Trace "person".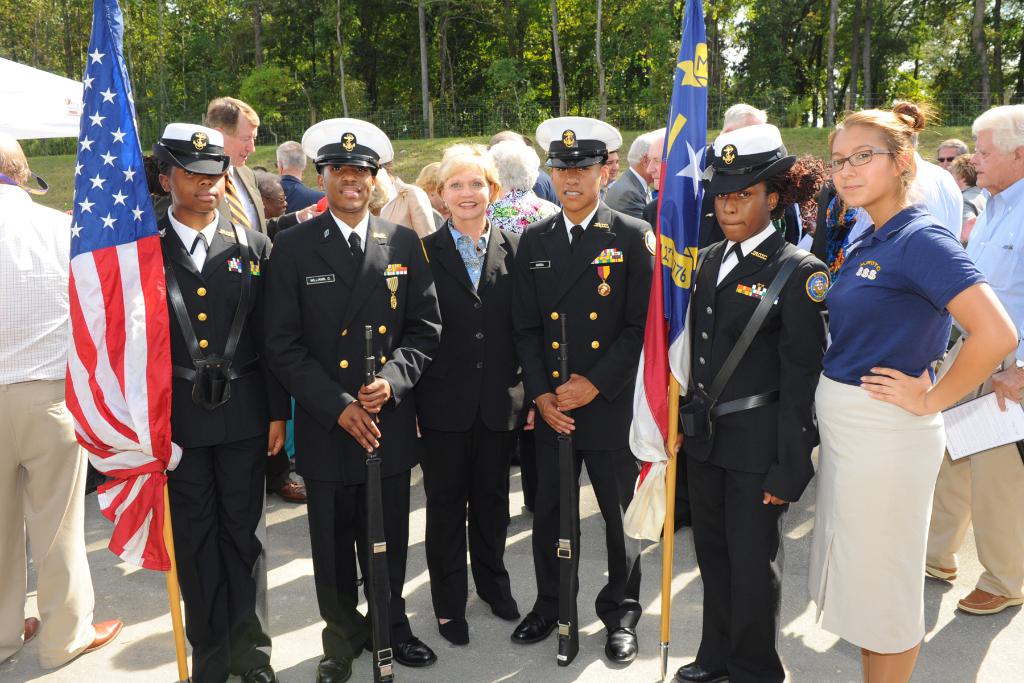
Traced to <bbox>276, 138, 325, 208</bbox>.
